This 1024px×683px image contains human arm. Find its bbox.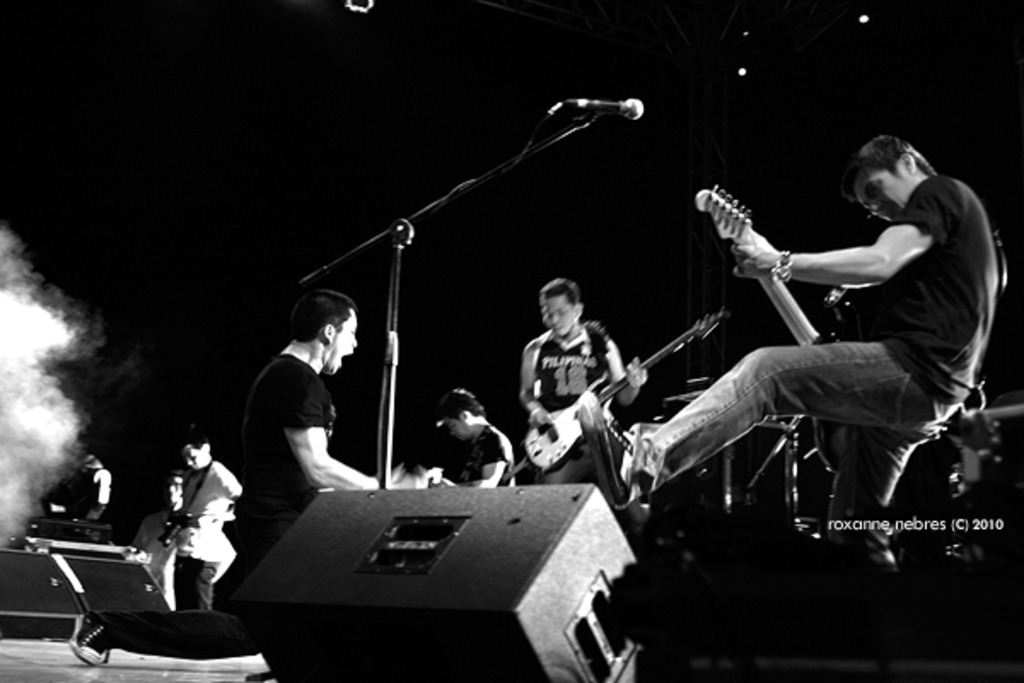
bbox=[596, 335, 635, 396].
